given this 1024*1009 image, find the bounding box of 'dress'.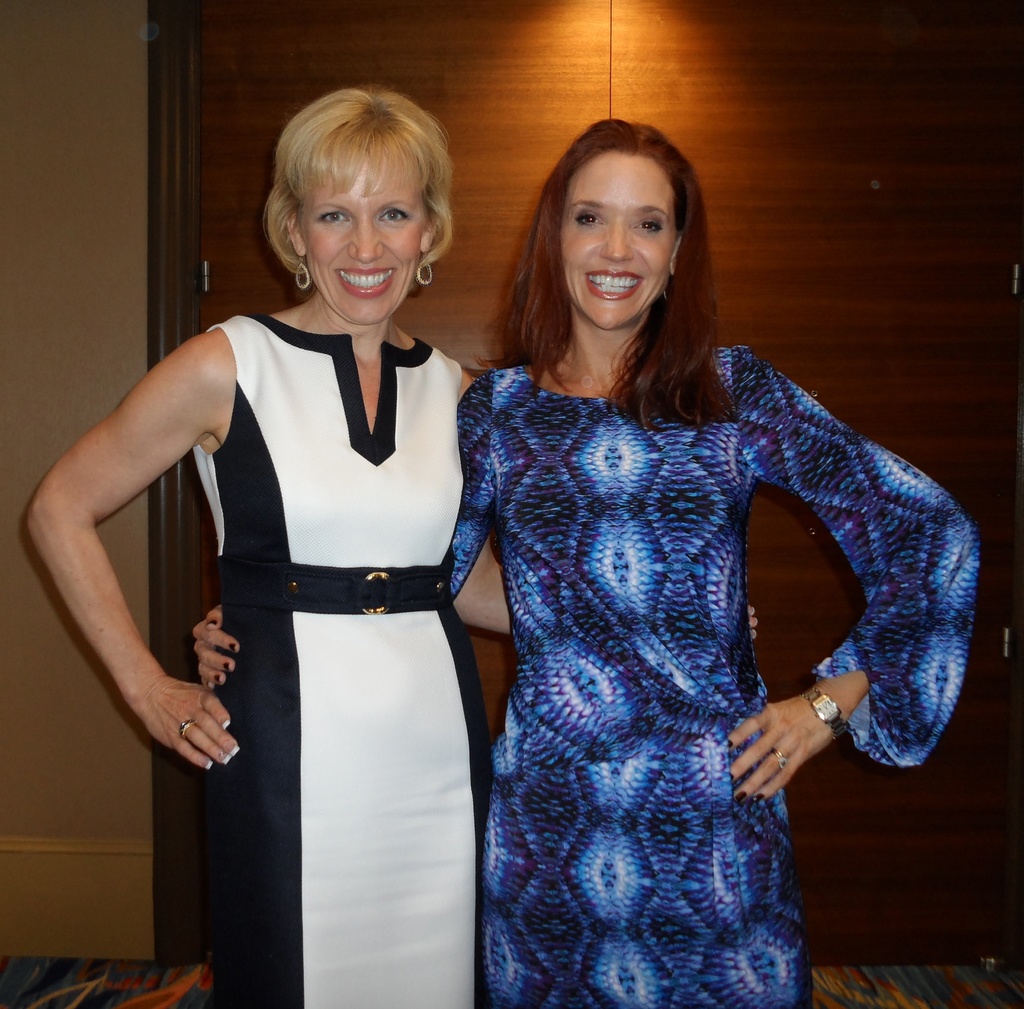
region(437, 343, 987, 1008).
